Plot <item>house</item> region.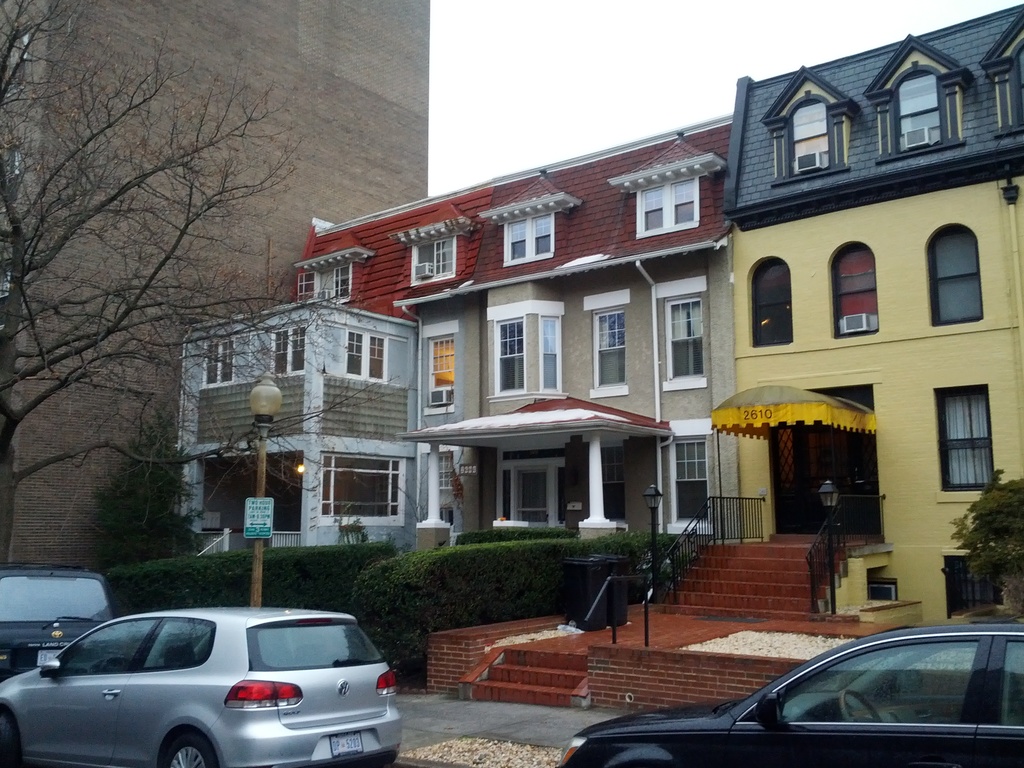
Plotted at <bbox>722, 0, 1023, 627</bbox>.
